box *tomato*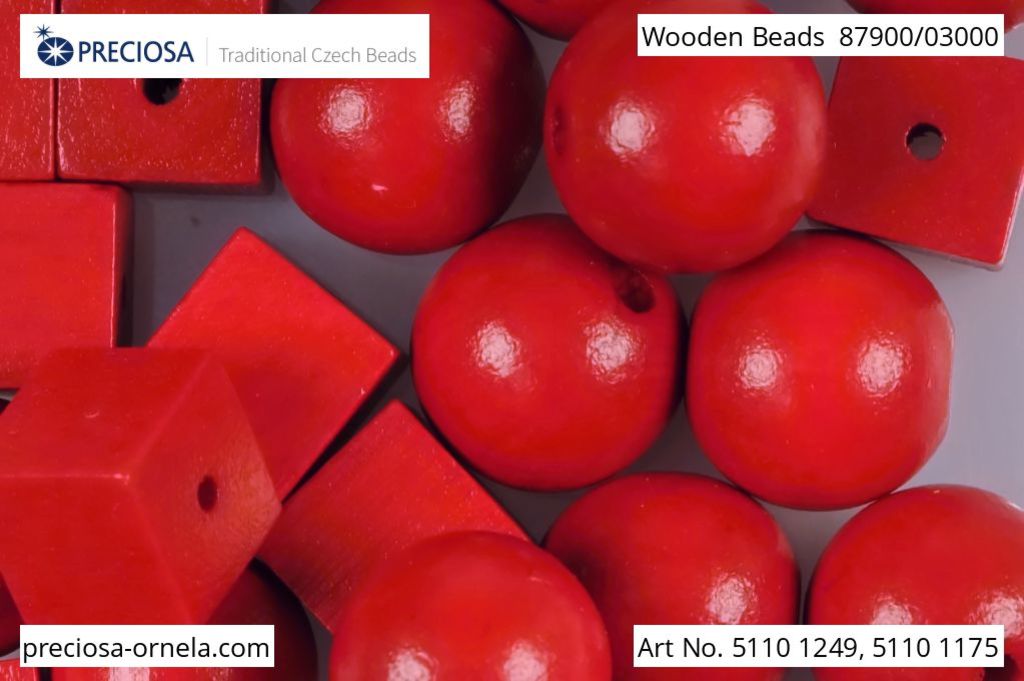
270/0/548/253
